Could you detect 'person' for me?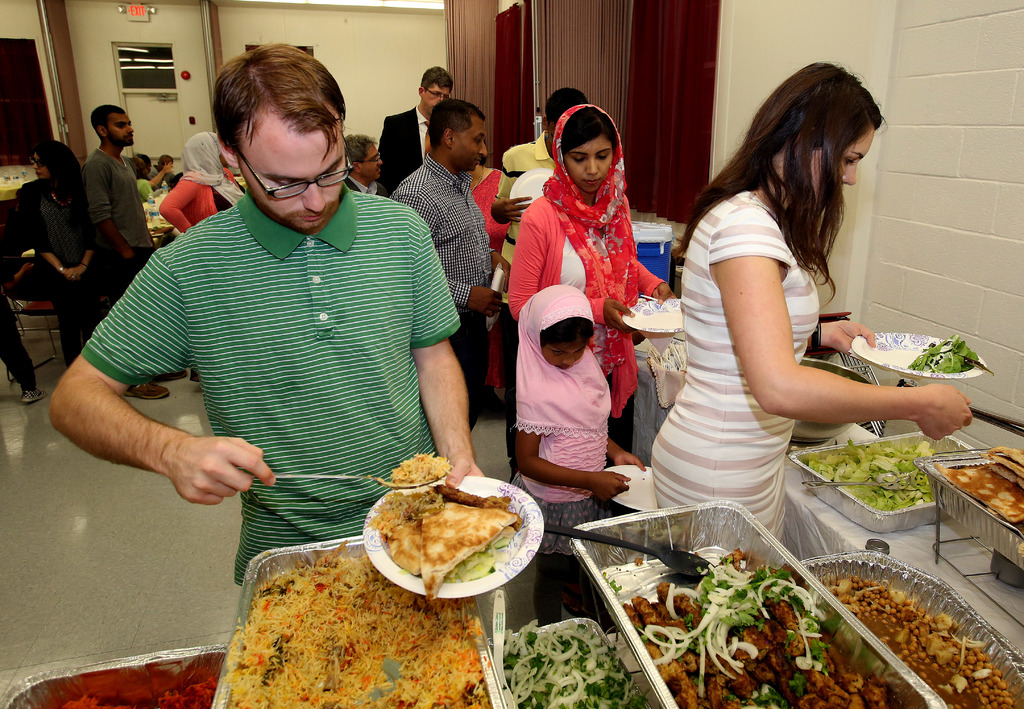
Detection result: [378, 59, 460, 206].
